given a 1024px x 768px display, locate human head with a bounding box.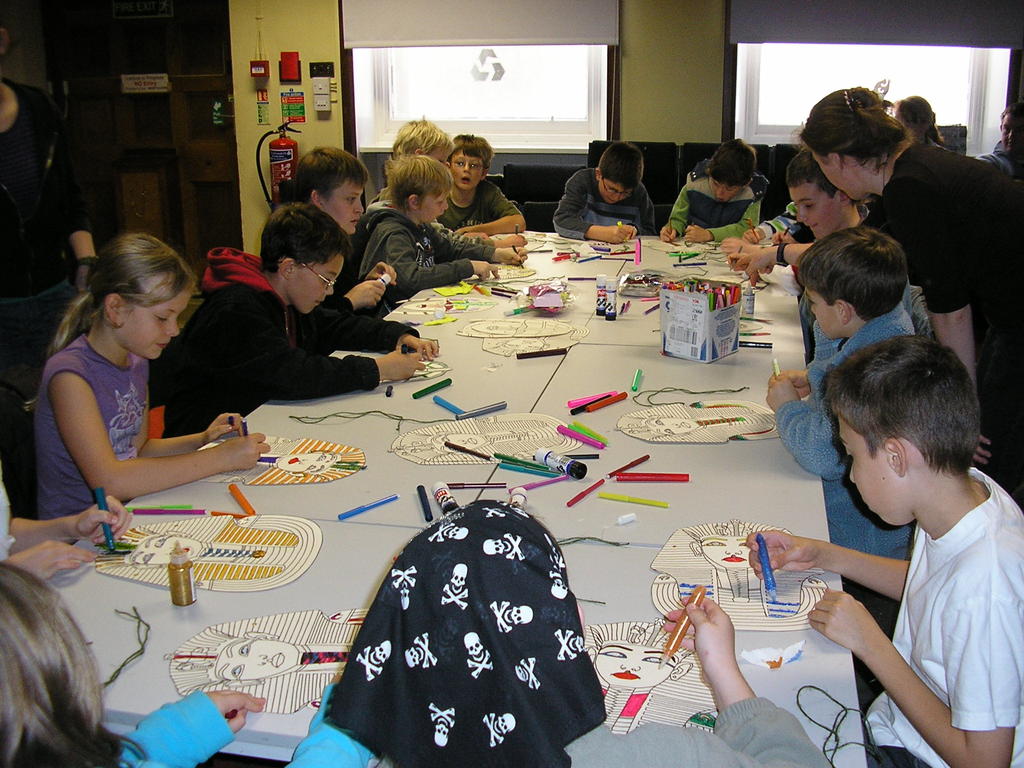
Located: (0,60,51,164).
